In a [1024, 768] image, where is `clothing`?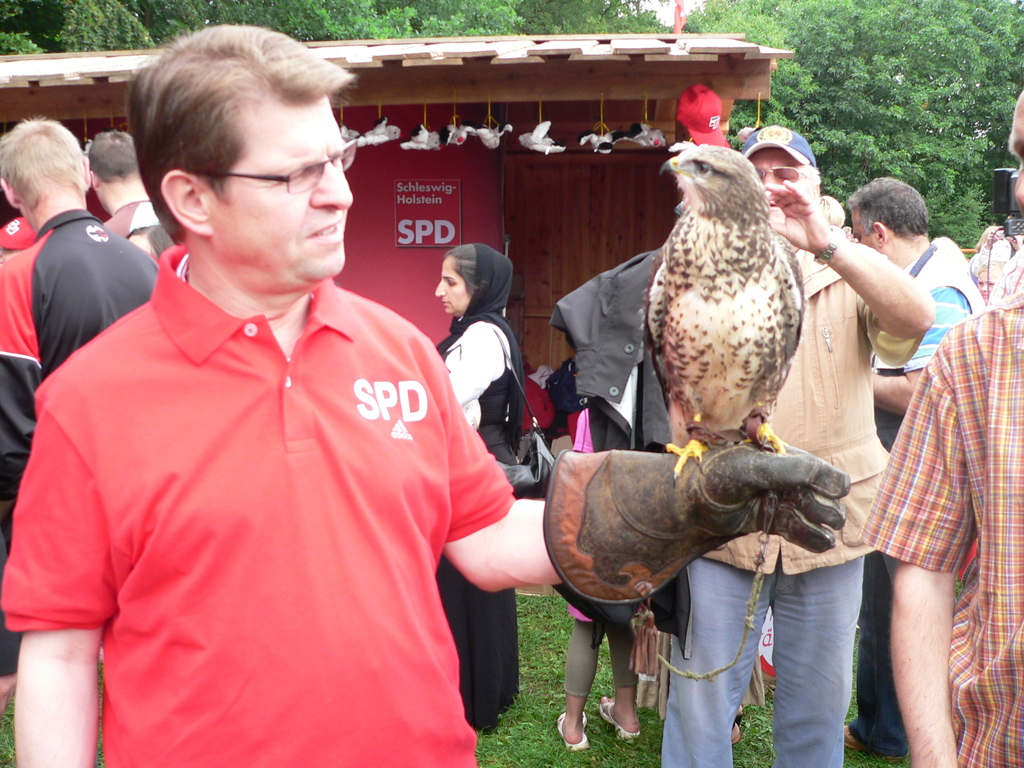
BBox(973, 228, 1023, 296).
